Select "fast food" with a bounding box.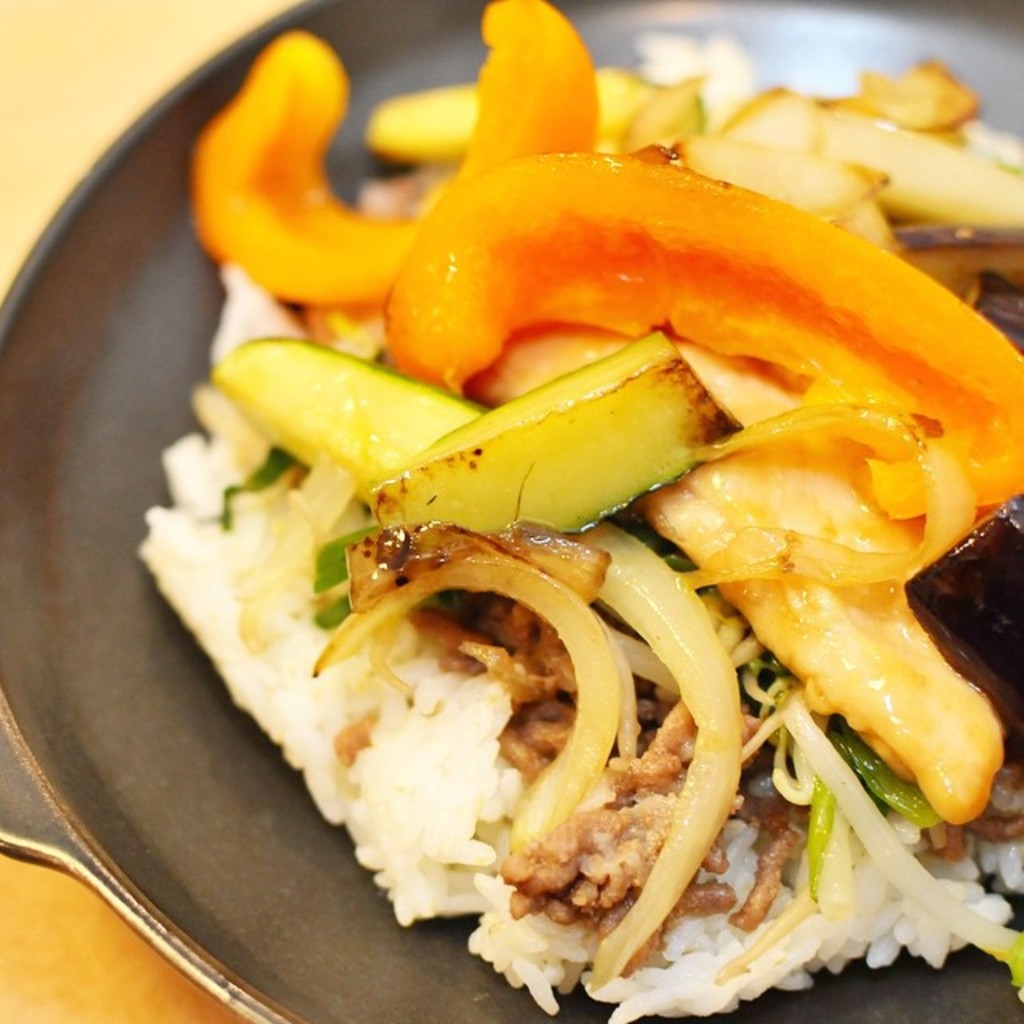
118,62,1023,1023.
